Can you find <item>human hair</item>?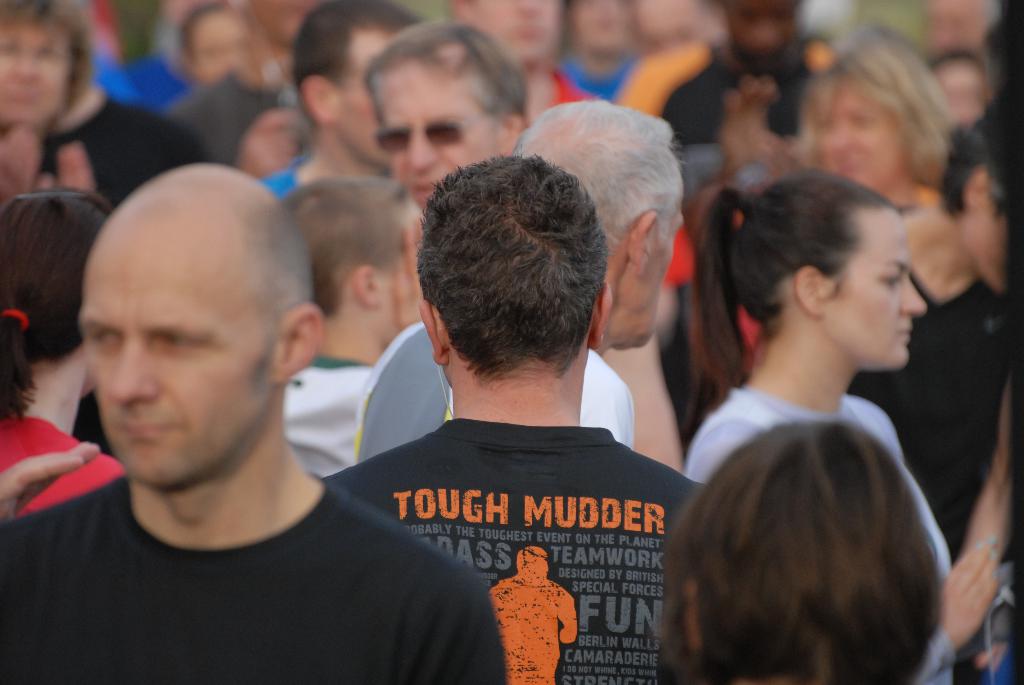
Yes, bounding box: [687,169,887,372].
